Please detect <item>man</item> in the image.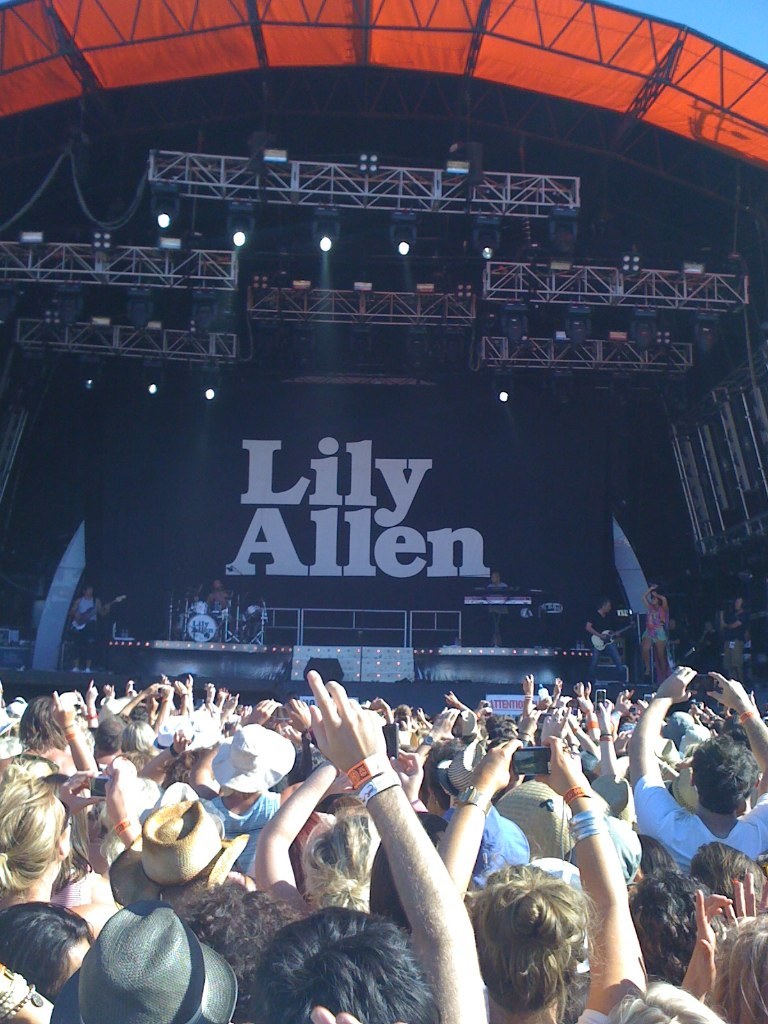
detection(704, 593, 747, 656).
